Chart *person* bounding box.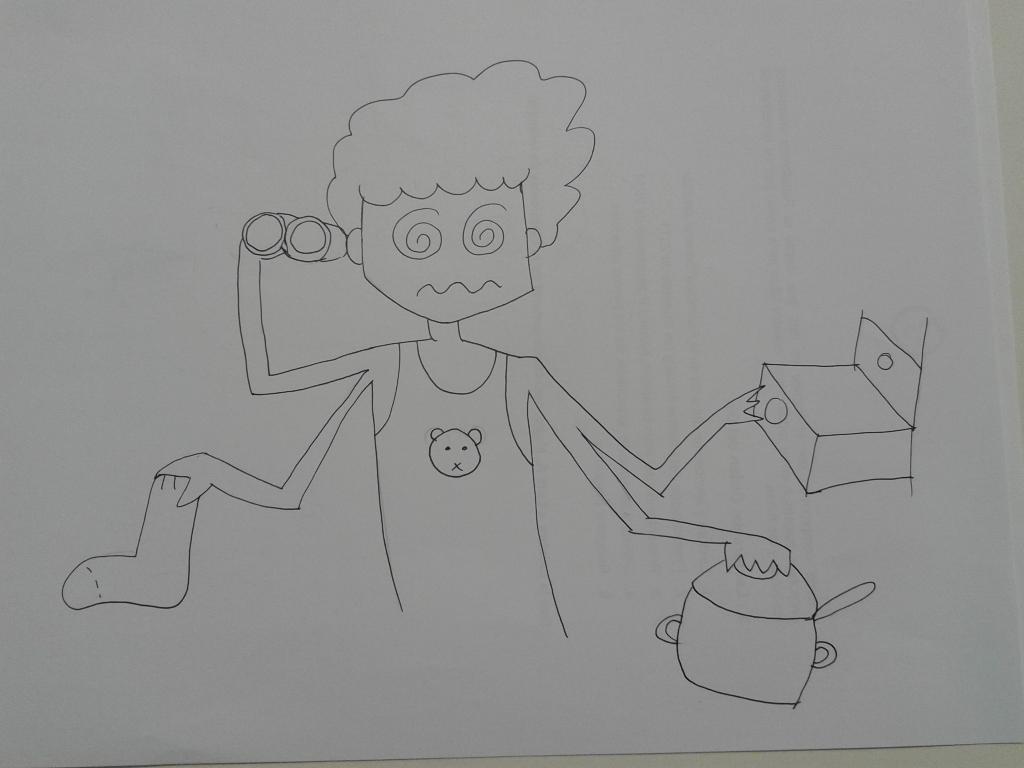
Charted: pyautogui.locateOnScreen(158, 64, 793, 643).
